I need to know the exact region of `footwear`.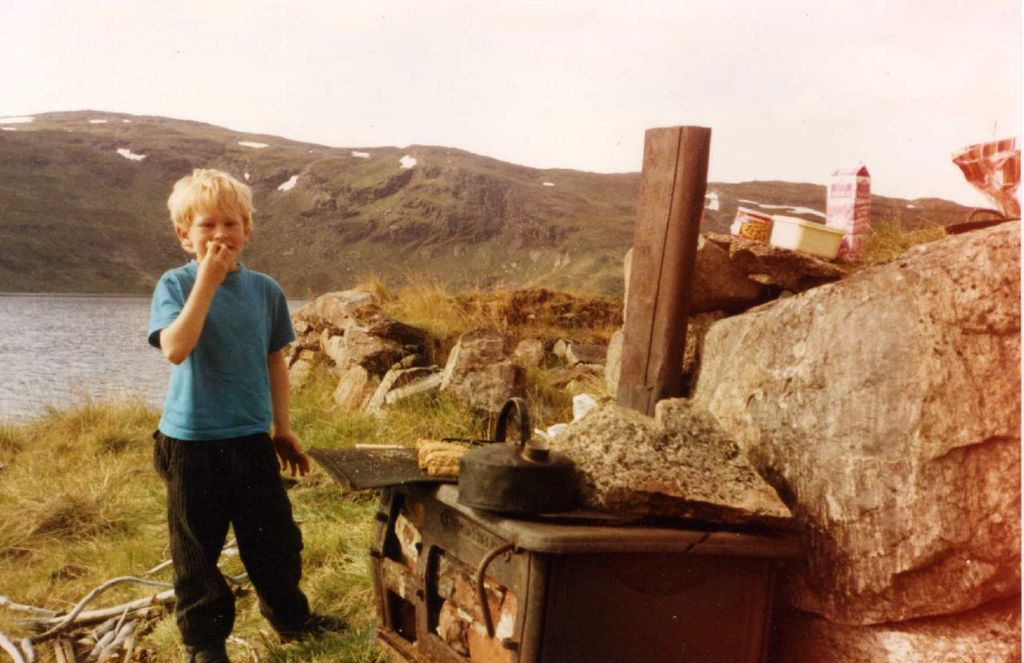
Region: left=294, top=610, right=346, bottom=640.
